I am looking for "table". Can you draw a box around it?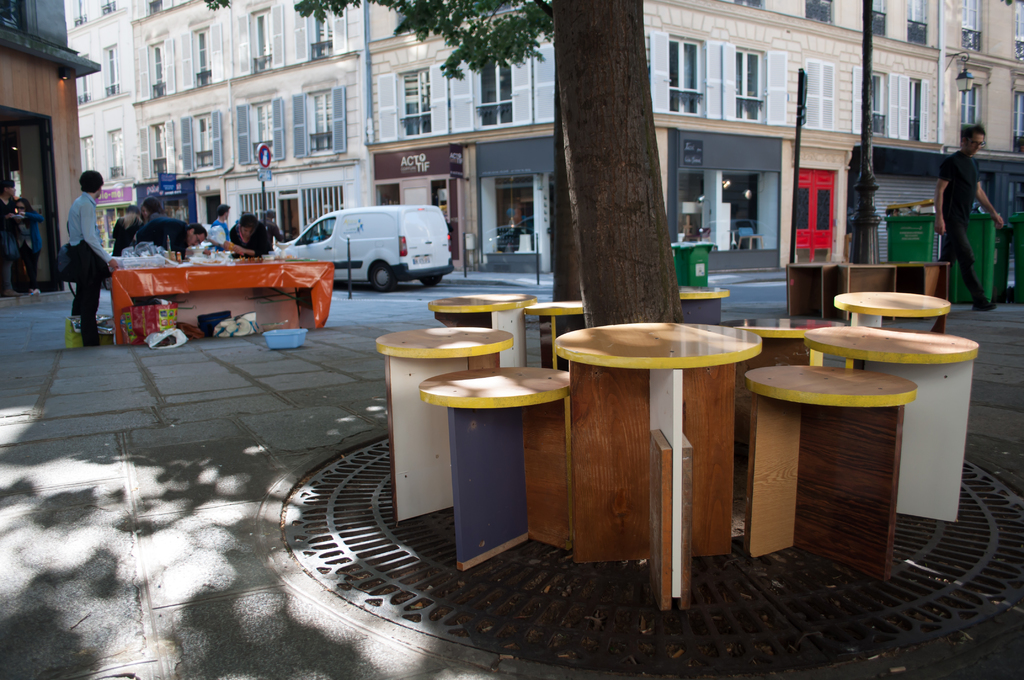
Sure, the bounding box is detection(111, 260, 336, 340).
